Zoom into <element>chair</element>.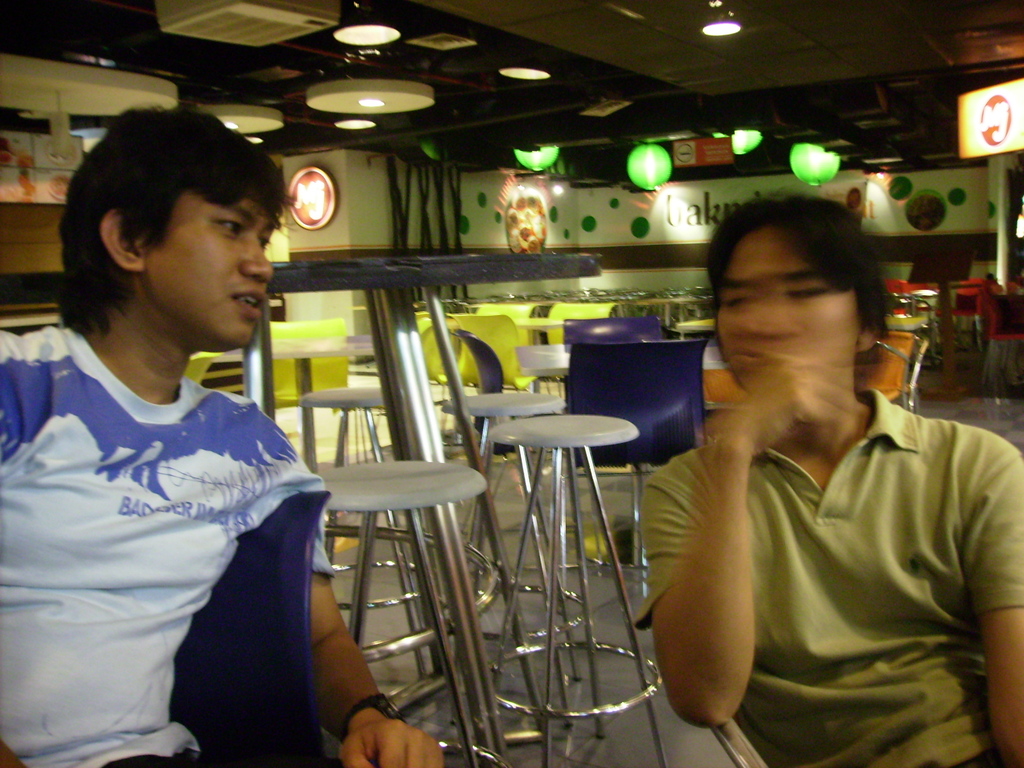
Zoom target: bbox=[904, 280, 940, 346].
